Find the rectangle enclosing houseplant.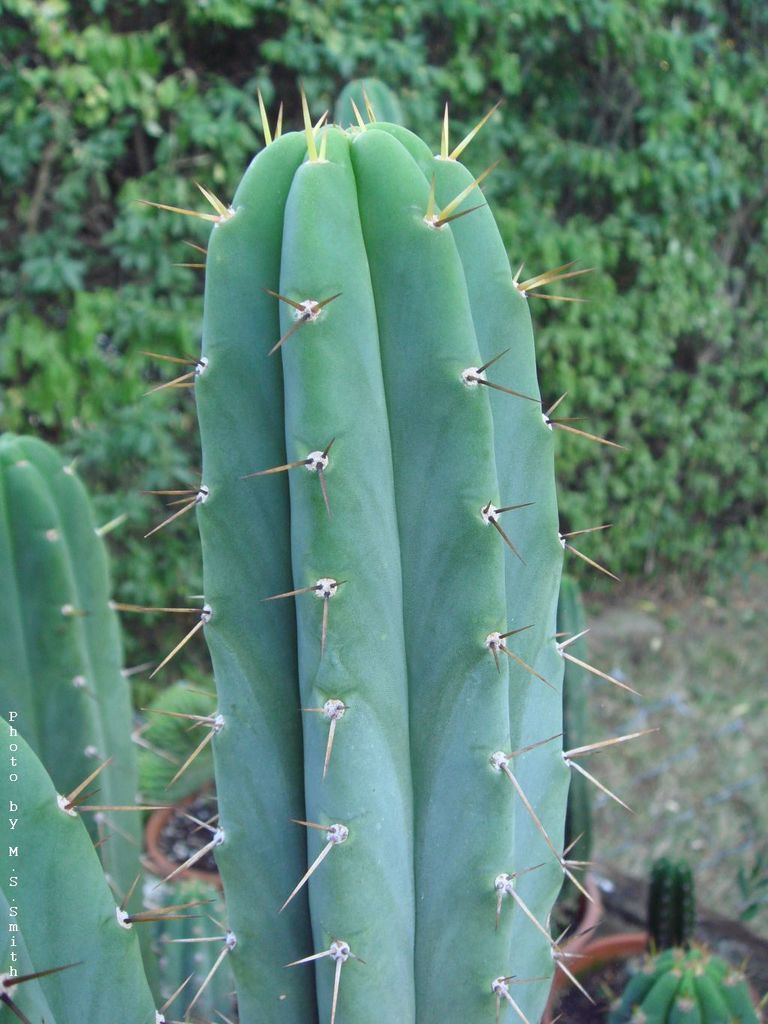
Rect(141, 760, 229, 890).
